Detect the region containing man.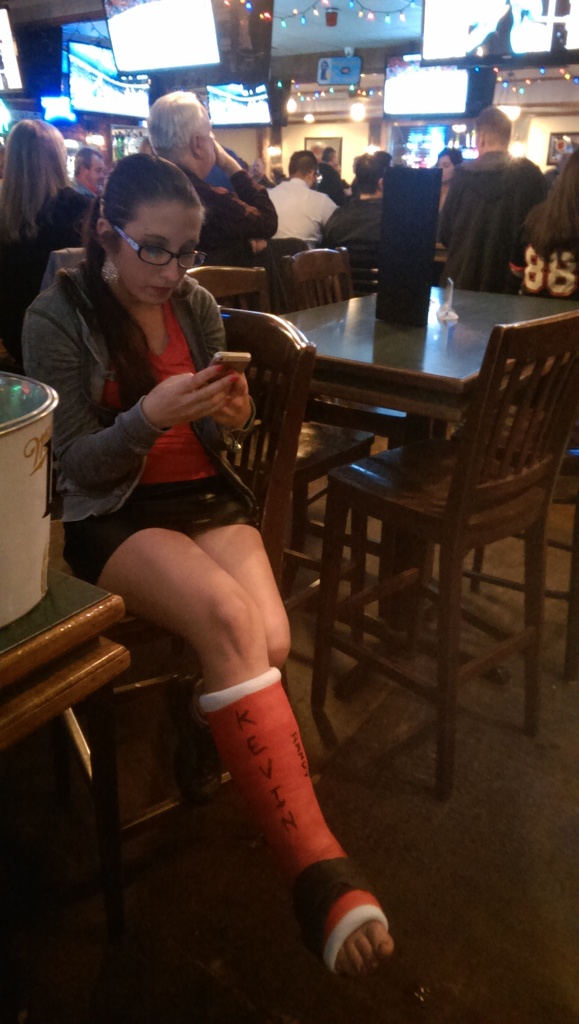
bbox(437, 110, 551, 292).
